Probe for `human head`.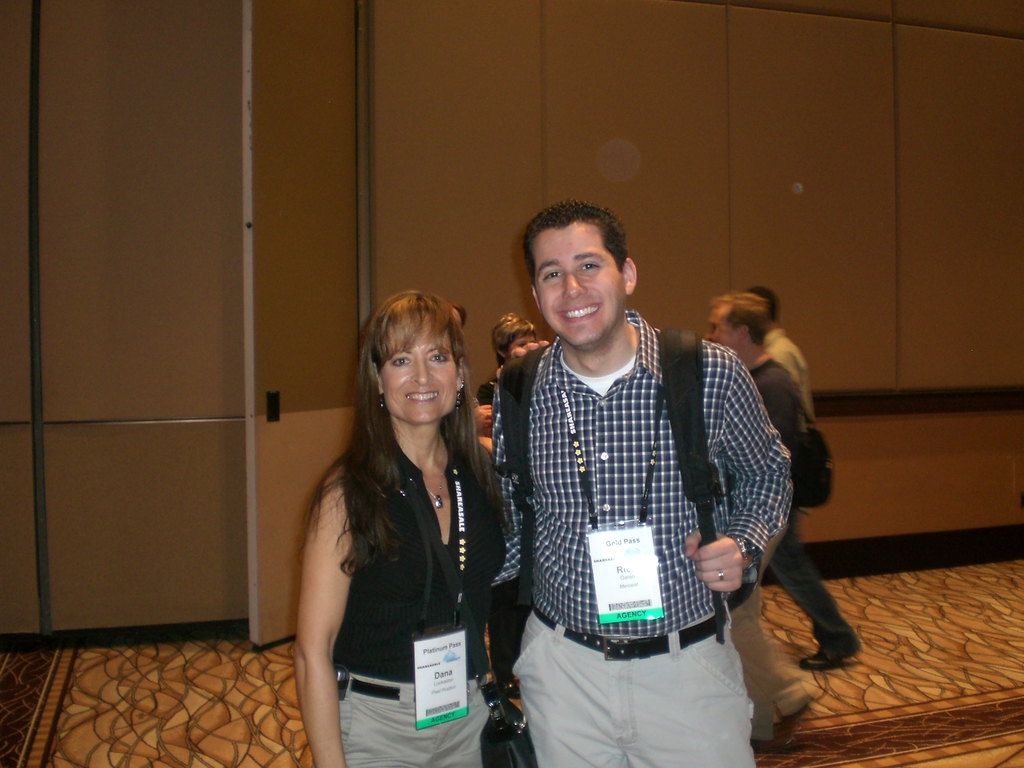
Probe result: {"left": 355, "top": 287, "right": 476, "bottom": 426}.
